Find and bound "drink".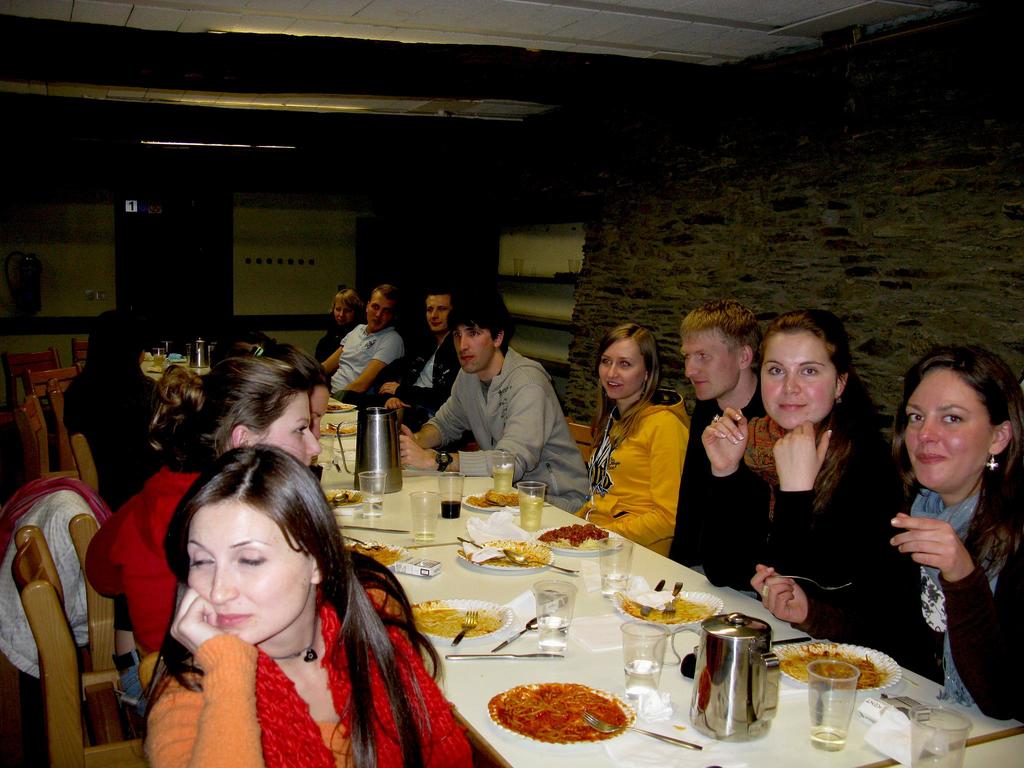
Bound: left=362, top=503, right=385, bottom=516.
